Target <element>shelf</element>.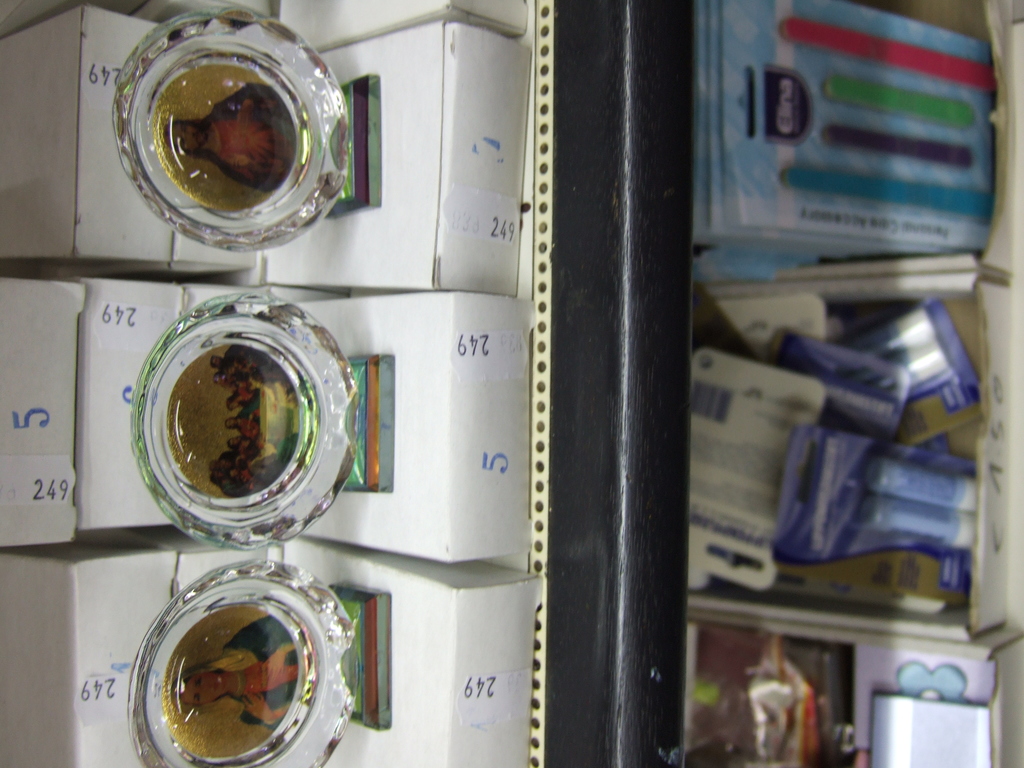
Target region: Rect(0, 0, 1023, 767).
